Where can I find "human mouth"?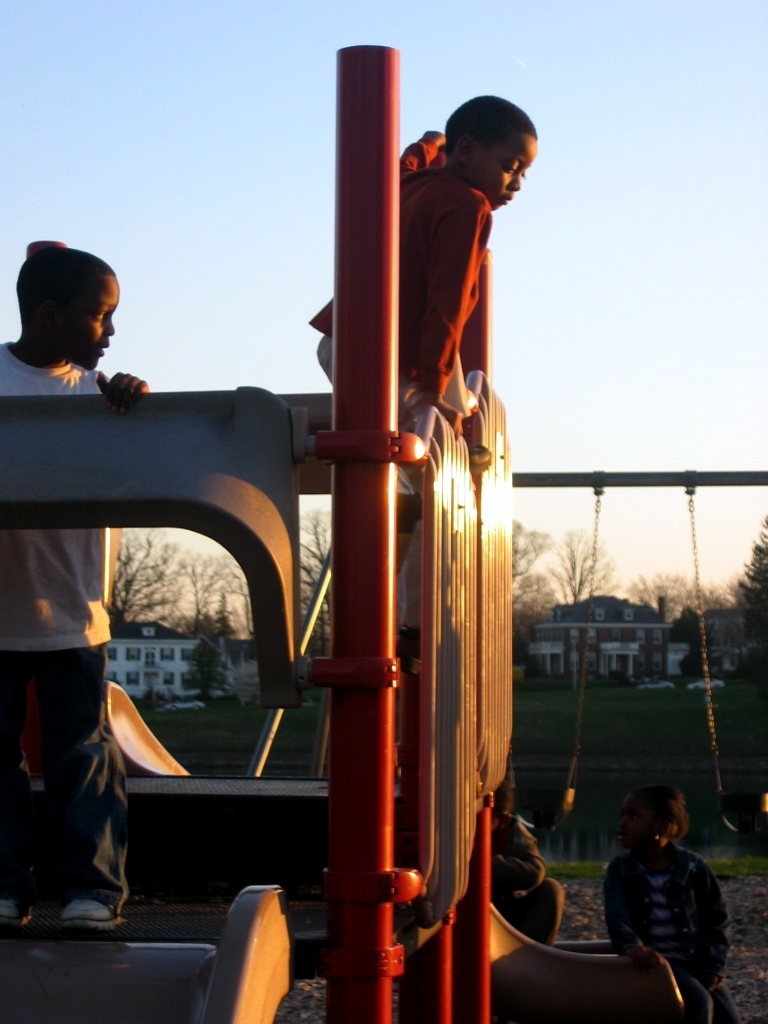
You can find it at x1=94, y1=340, x2=107, y2=351.
